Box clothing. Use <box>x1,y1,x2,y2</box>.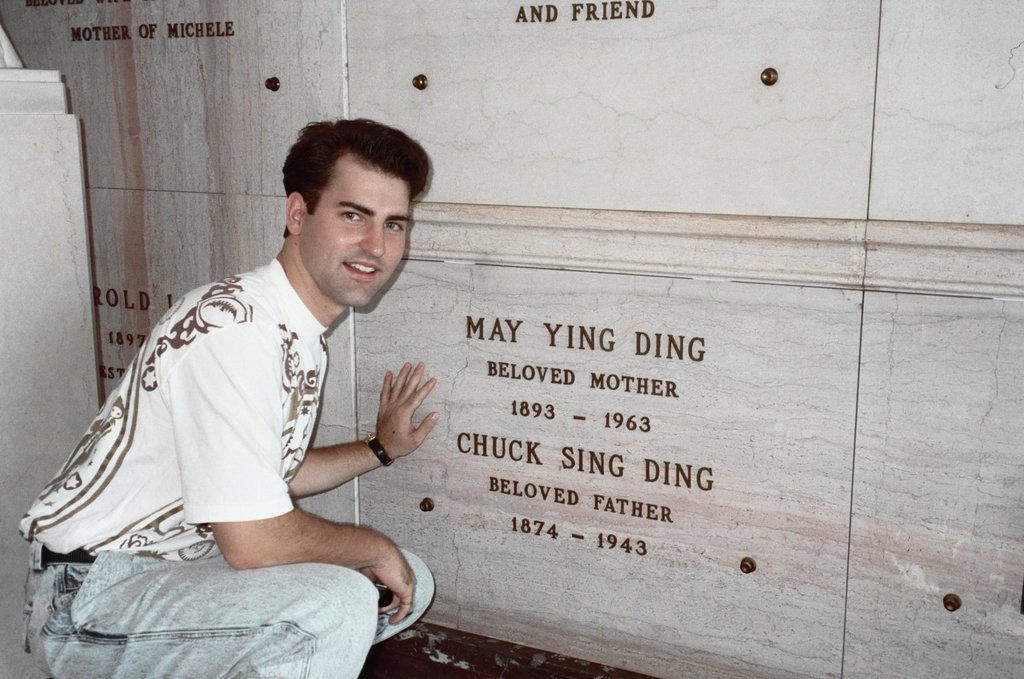
<box>19,261,448,678</box>.
